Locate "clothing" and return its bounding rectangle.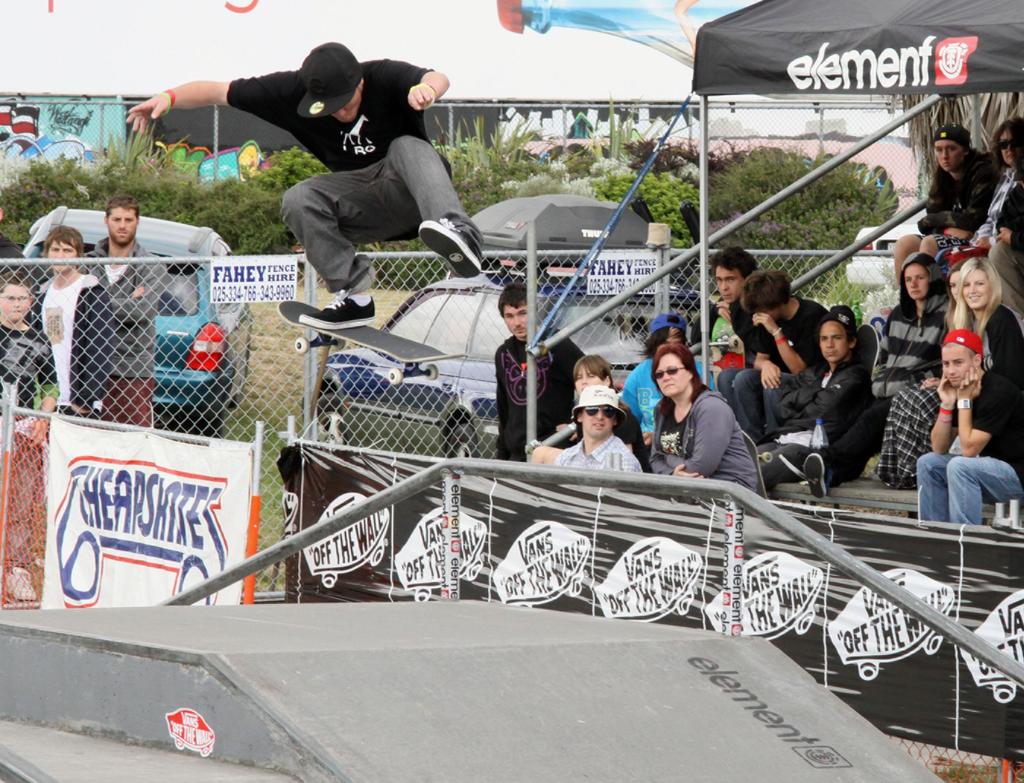
locate(620, 358, 712, 440).
